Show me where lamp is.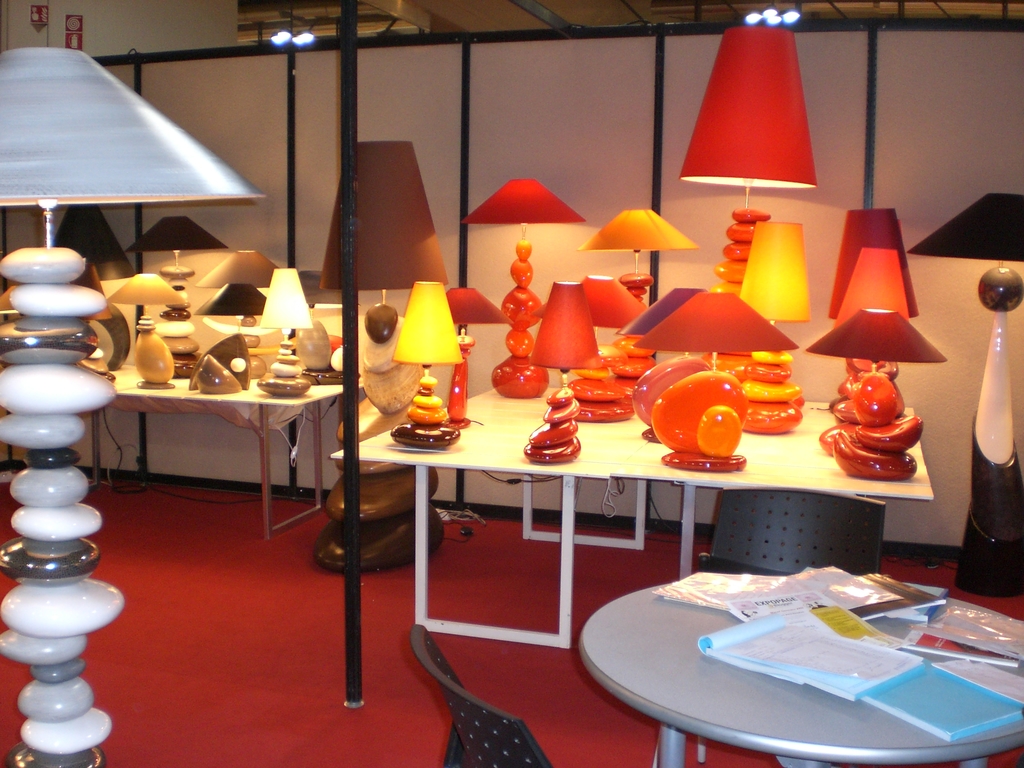
lamp is at [260,266,312,397].
